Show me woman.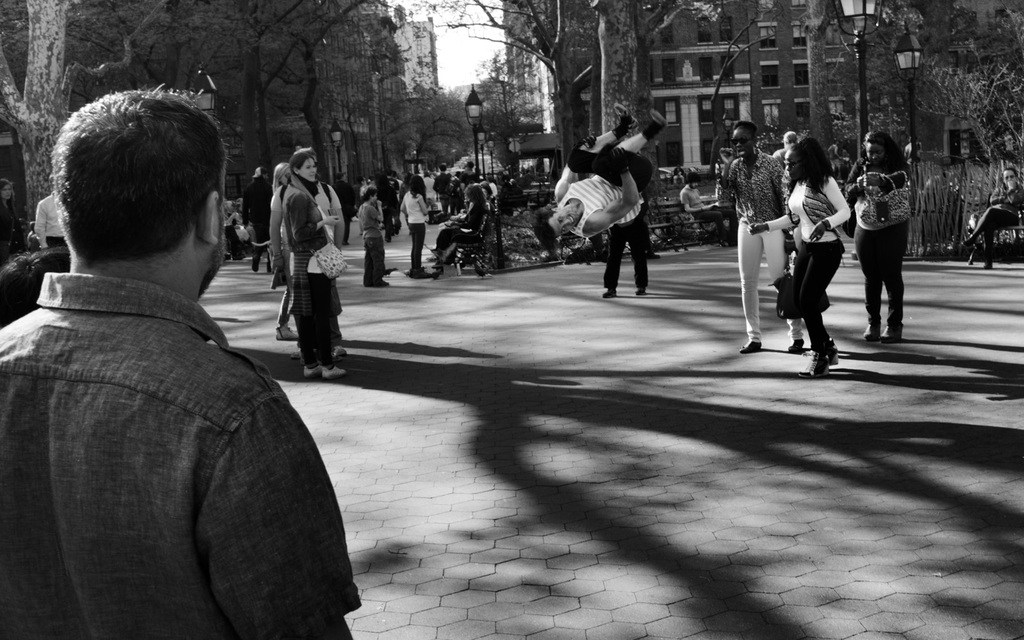
woman is here: <box>780,131,856,367</box>.
